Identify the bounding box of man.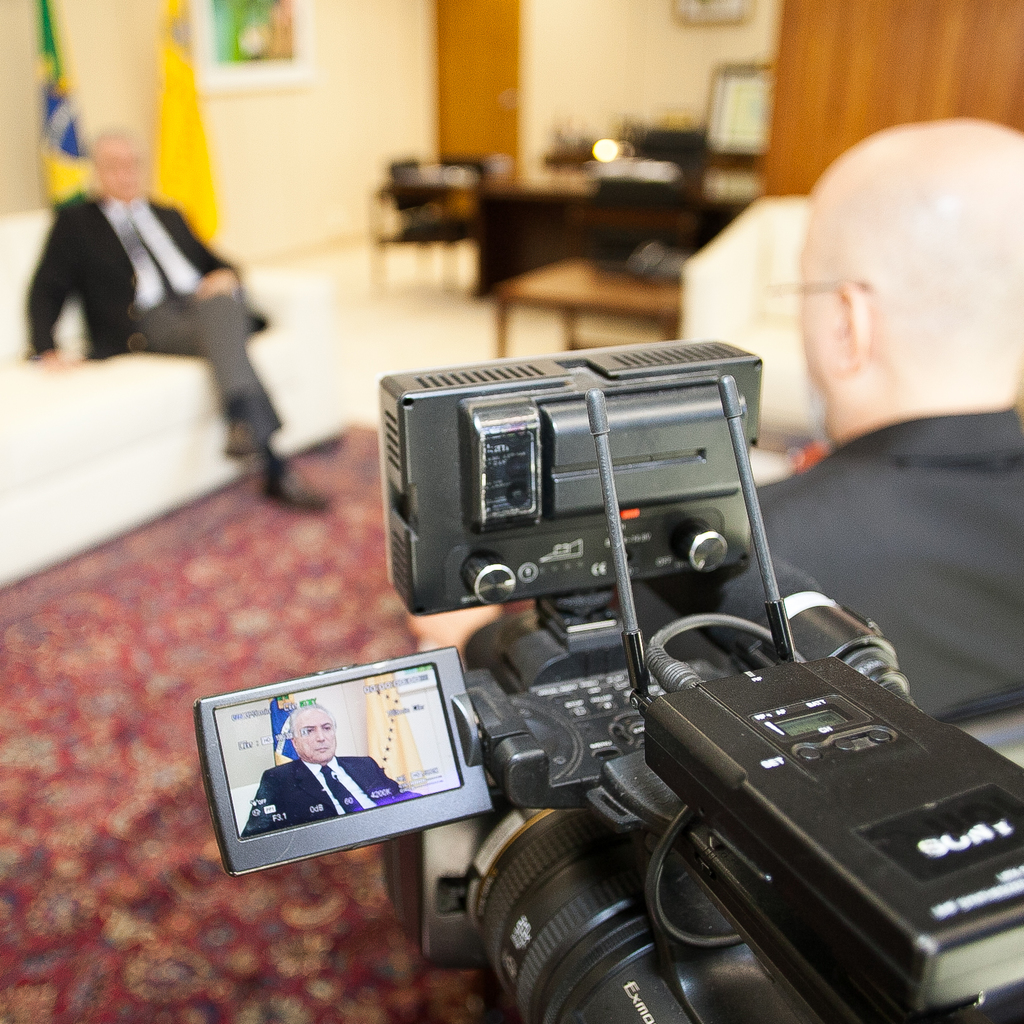
(x1=249, y1=703, x2=428, y2=835).
